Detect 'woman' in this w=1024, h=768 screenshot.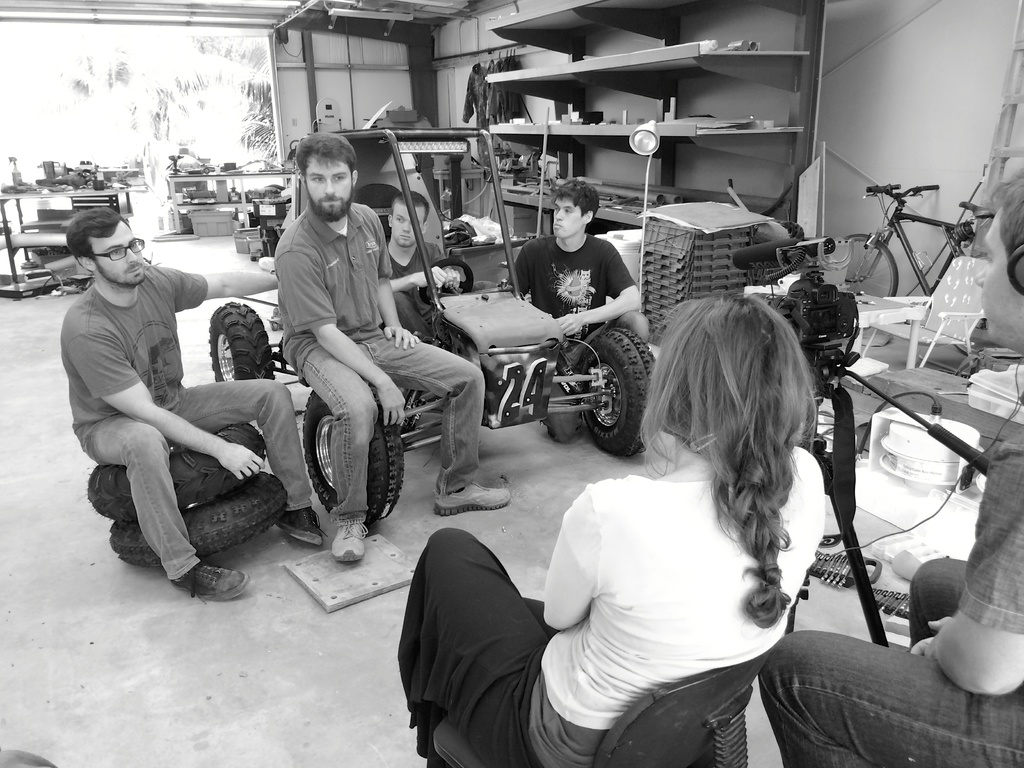
Detection: 457 271 886 759.
